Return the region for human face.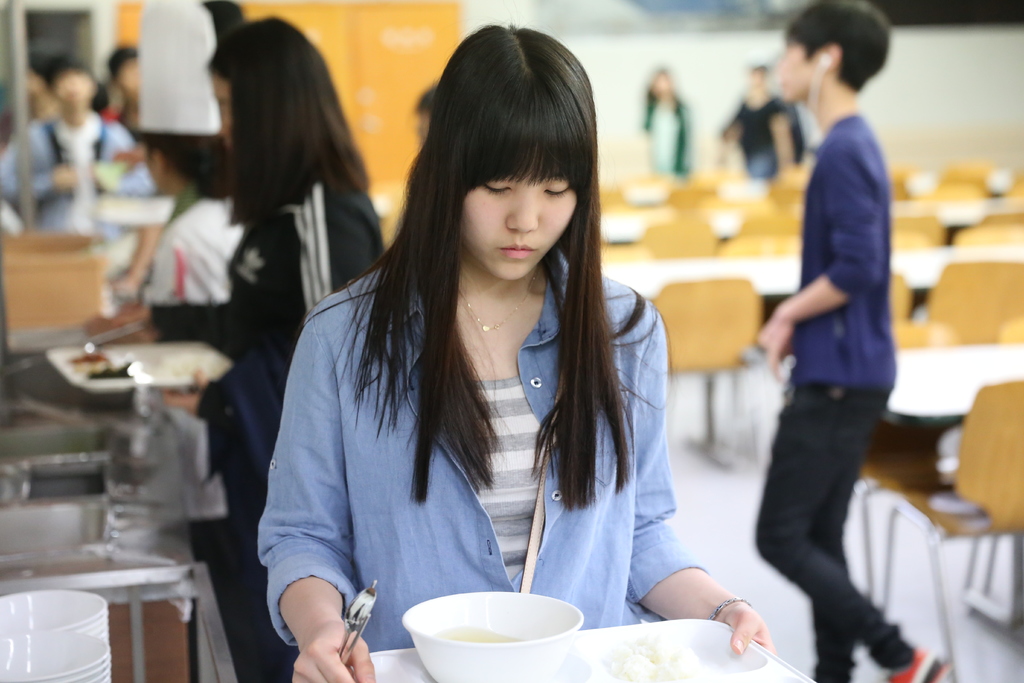
crop(55, 72, 93, 114).
